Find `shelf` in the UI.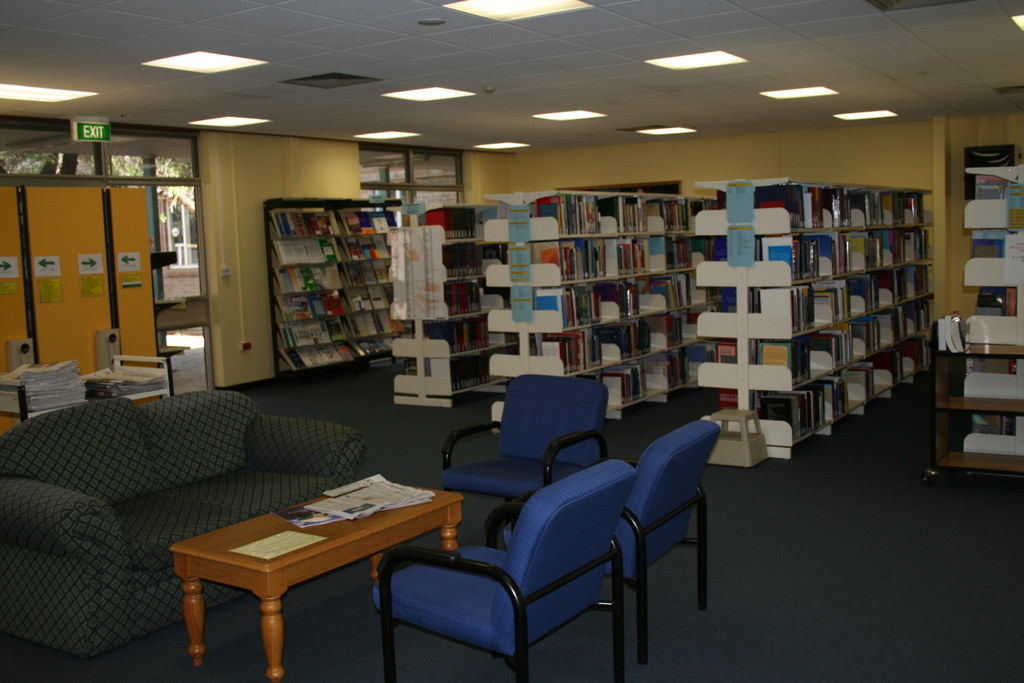
UI element at select_region(642, 280, 679, 324).
